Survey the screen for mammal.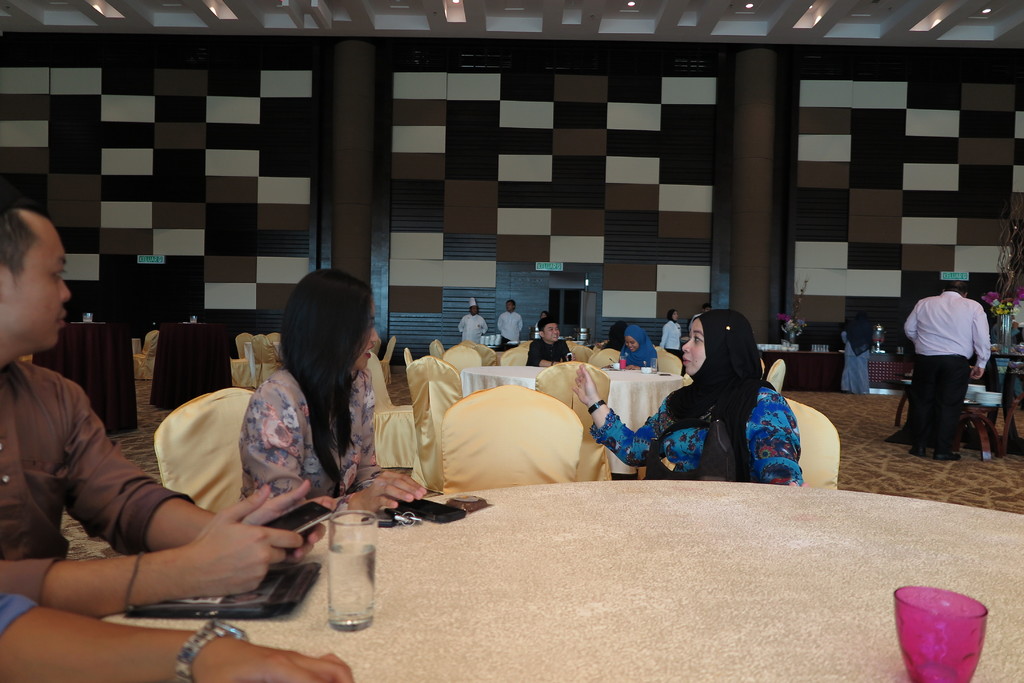
Survey found: {"x1": 597, "y1": 317, "x2": 628, "y2": 353}.
